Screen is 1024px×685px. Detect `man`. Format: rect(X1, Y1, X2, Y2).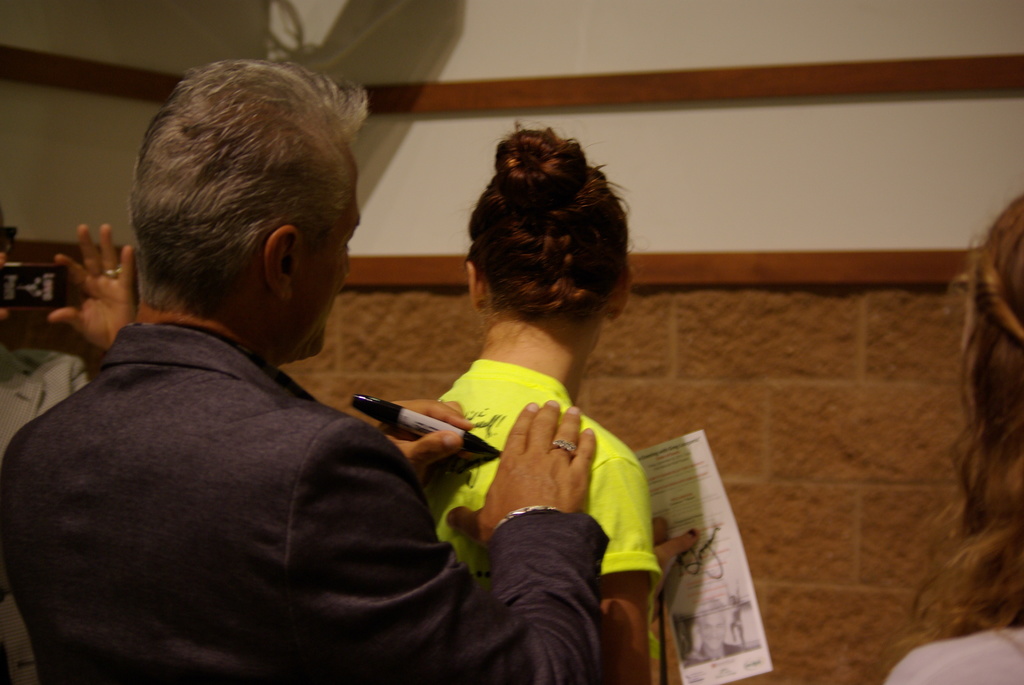
rect(35, 85, 629, 652).
